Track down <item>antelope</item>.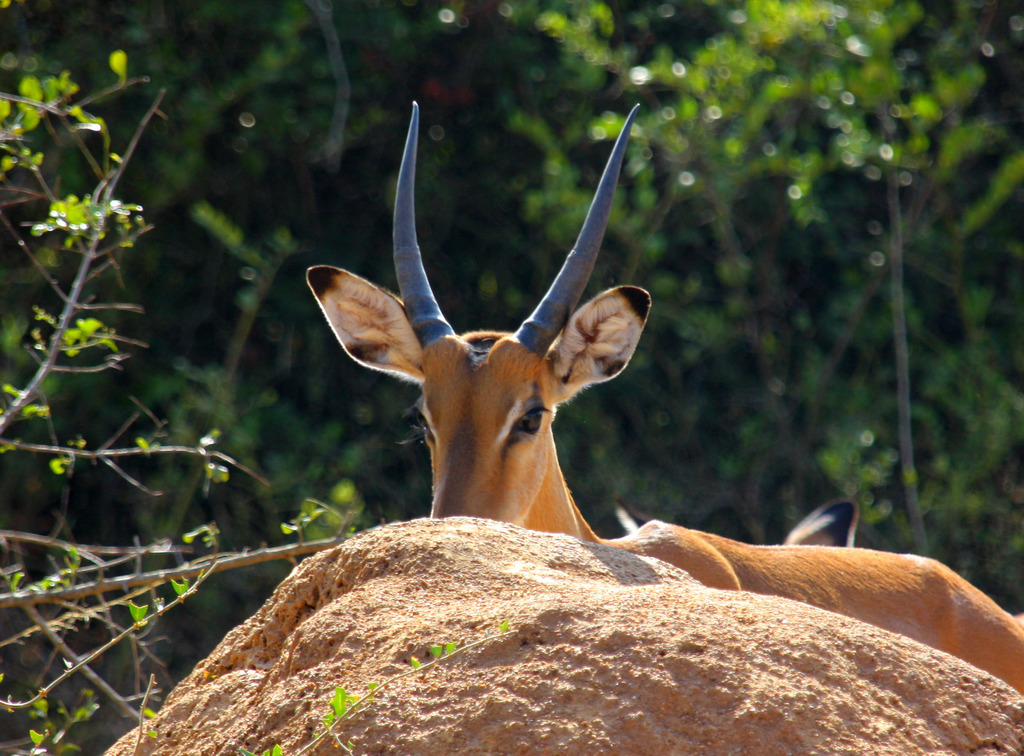
Tracked to (306,99,1023,698).
